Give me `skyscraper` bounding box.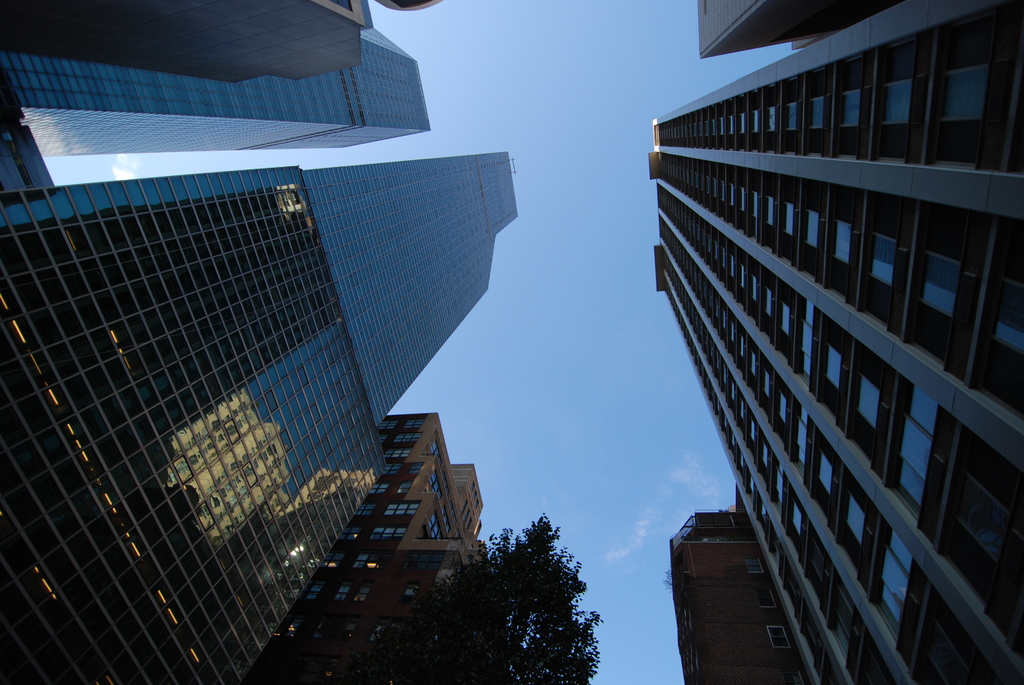
[660,496,806,684].
